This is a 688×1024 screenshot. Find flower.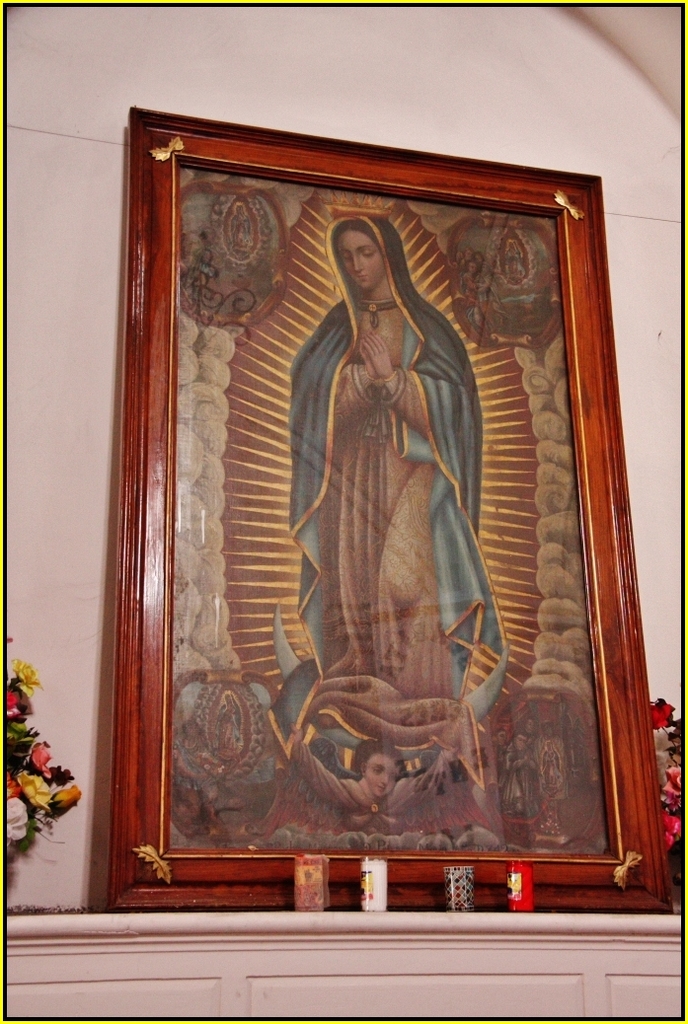
Bounding box: x1=52 y1=784 x2=83 y2=813.
